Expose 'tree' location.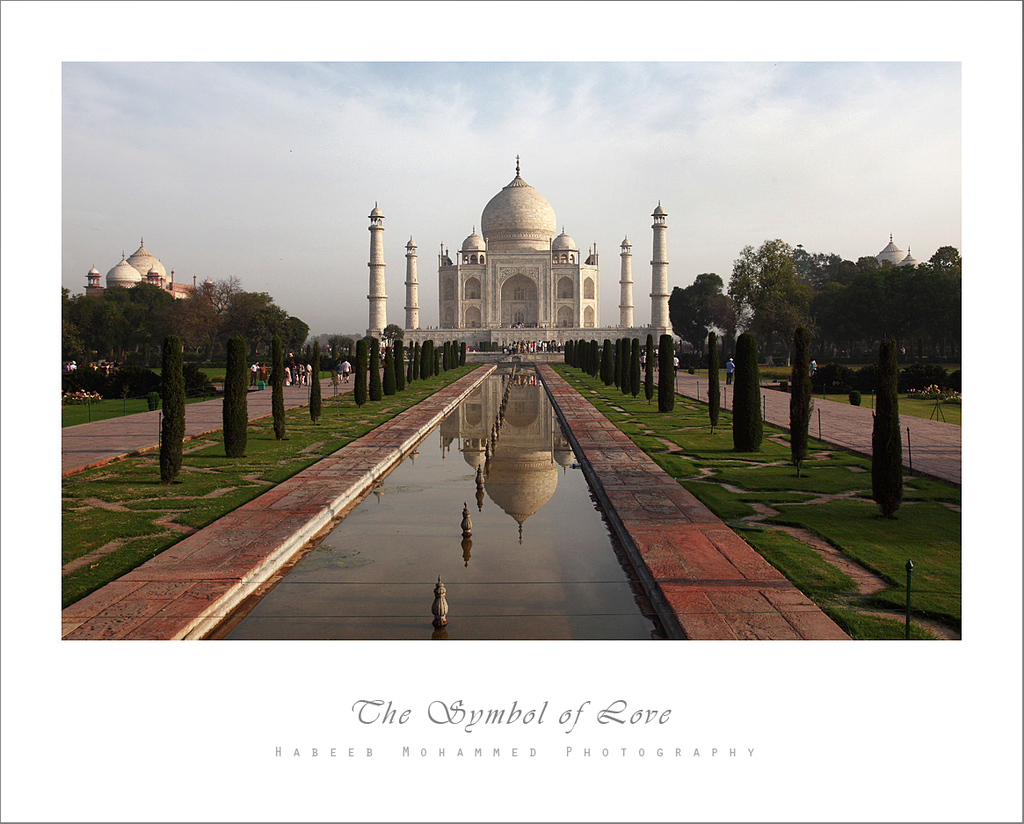
Exposed at bbox=(750, 215, 848, 363).
